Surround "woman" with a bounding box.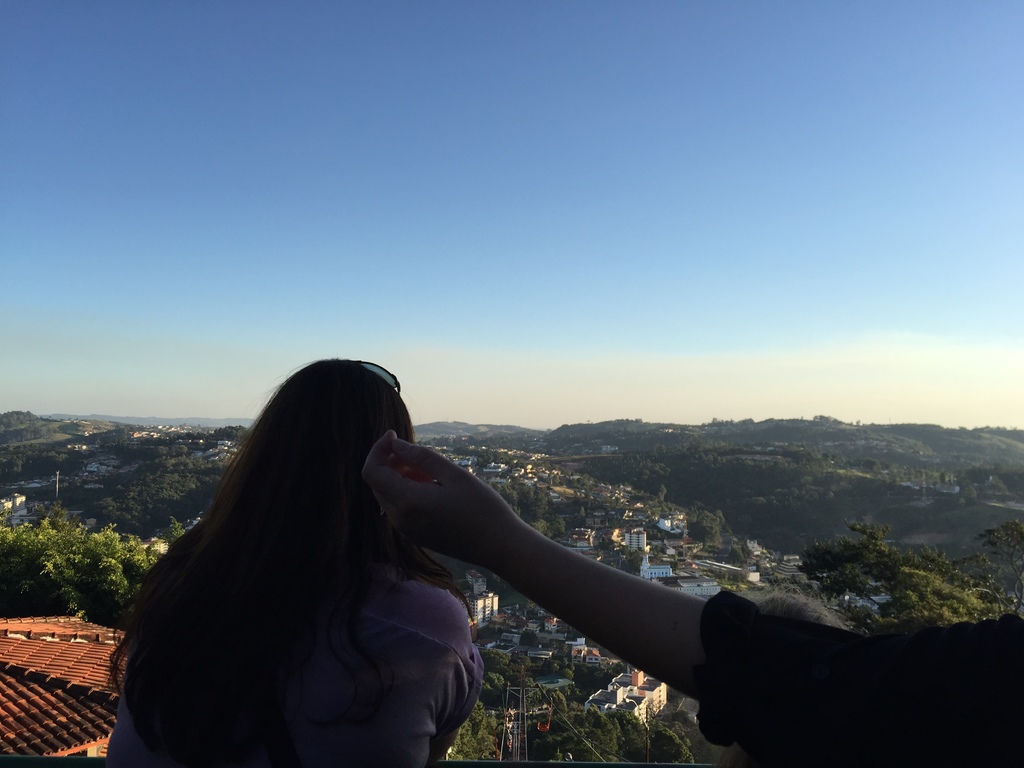
115 333 503 767.
